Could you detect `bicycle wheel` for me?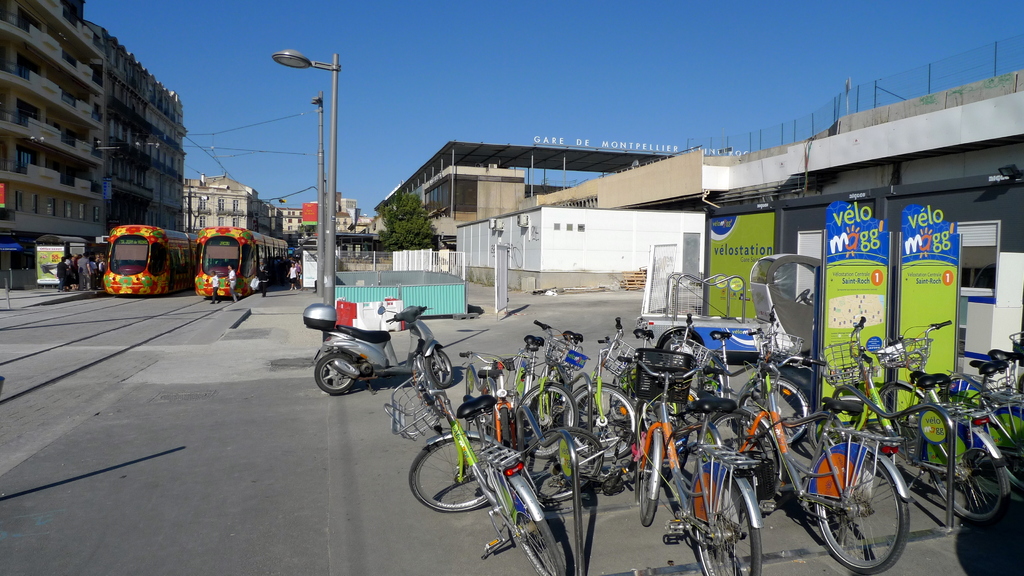
Detection result: 691 462 764 575.
